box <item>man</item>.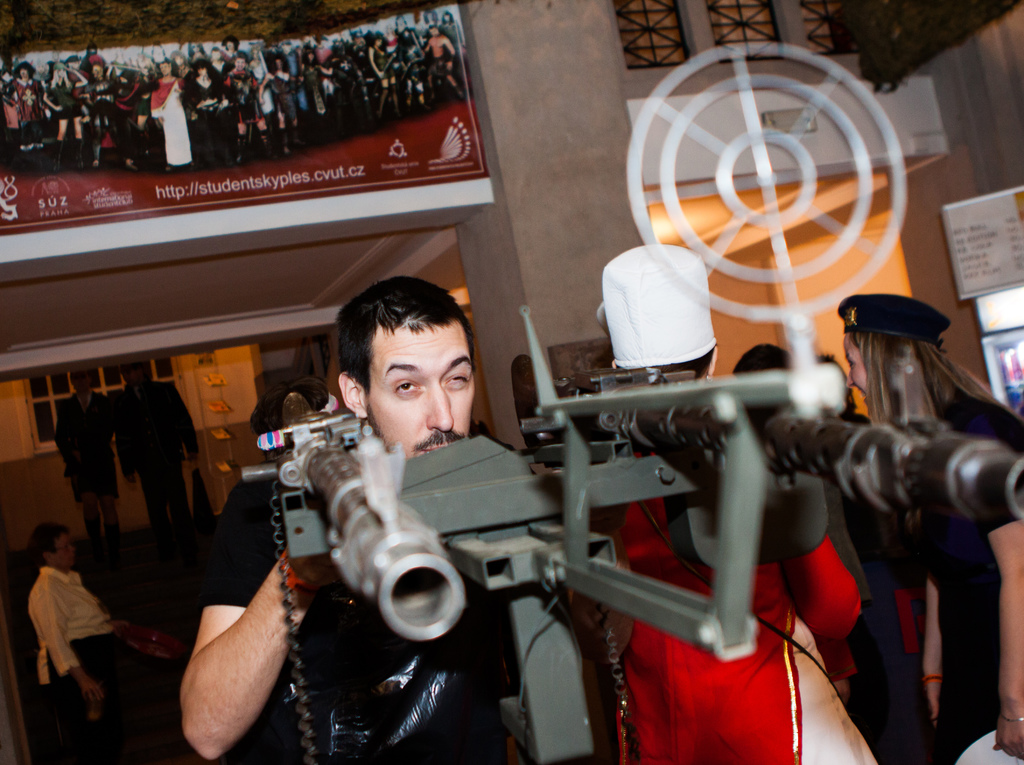
pyautogui.locateOnScreen(116, 358, 200, 524).
